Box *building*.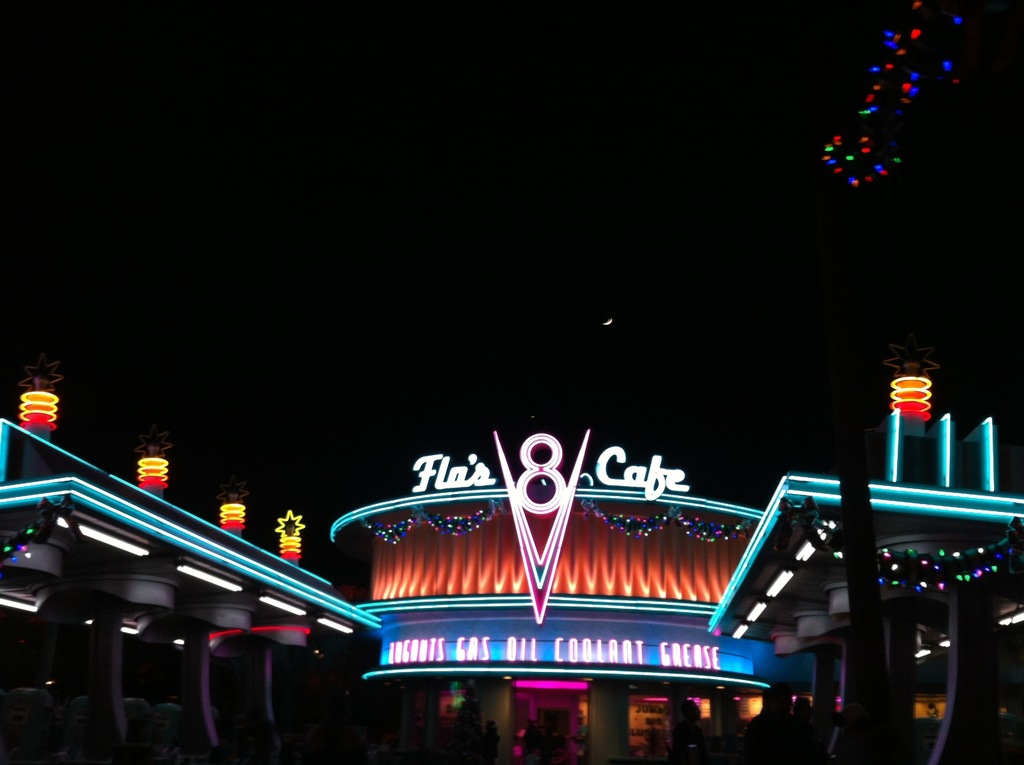
(x1=0, y1=353, x2=1023, y2=764).
